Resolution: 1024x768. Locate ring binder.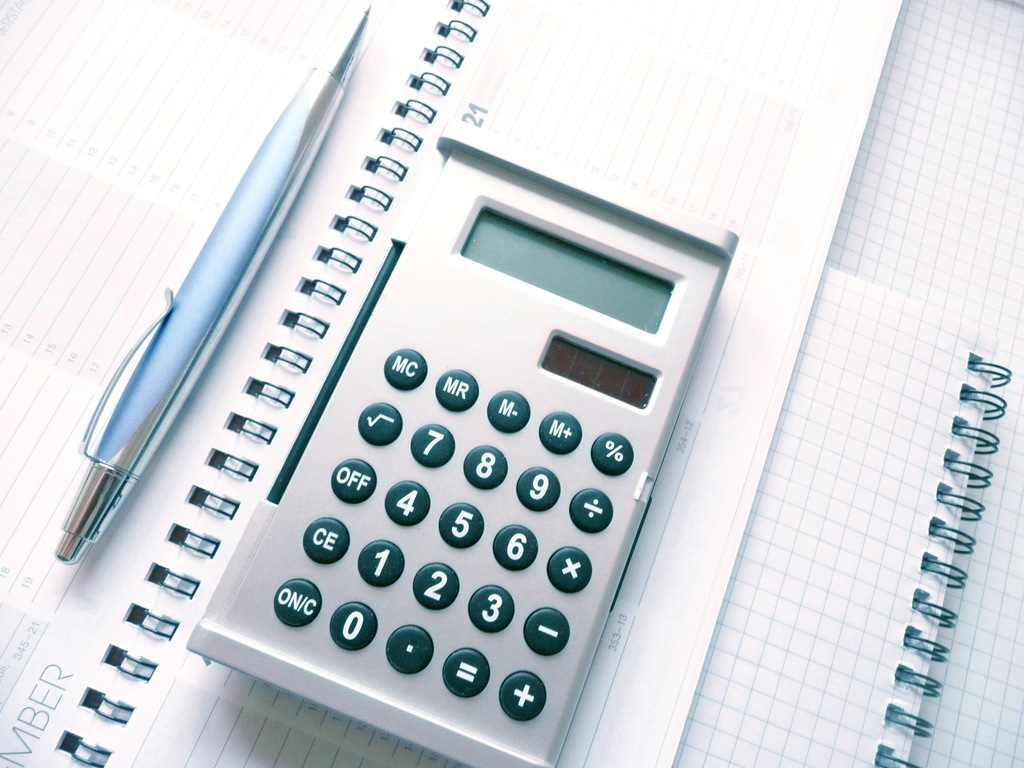
(0, 2, 912, 767).
